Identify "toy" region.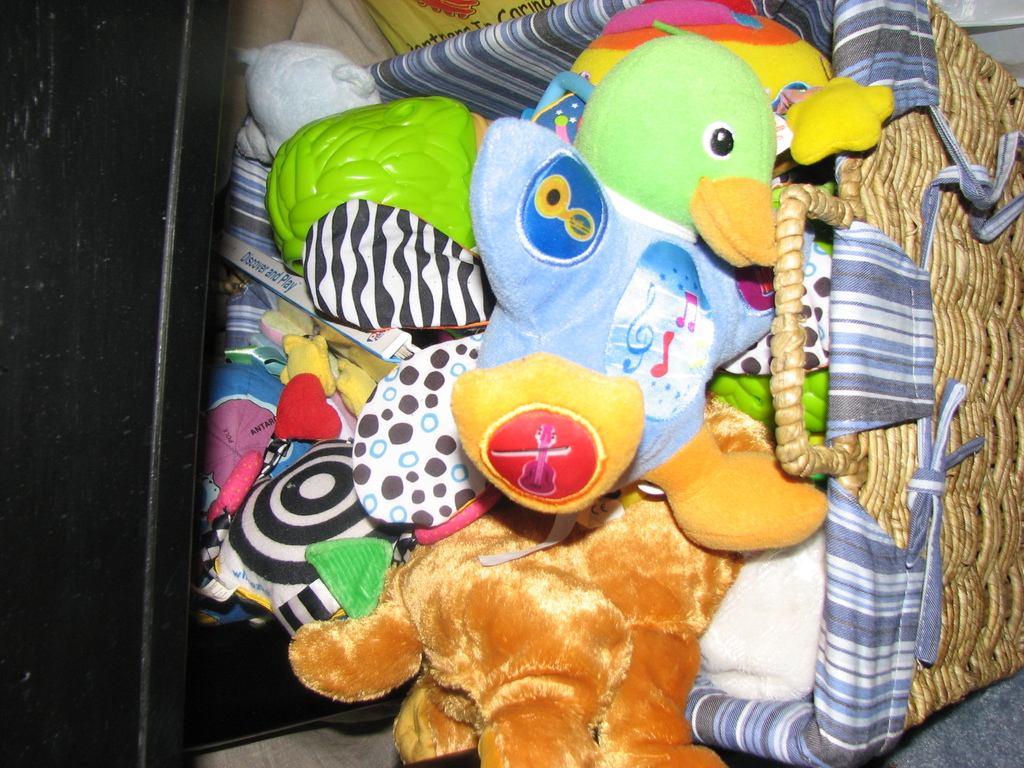
Region: (x1=261, y1=97, x2=482, y2=298).
